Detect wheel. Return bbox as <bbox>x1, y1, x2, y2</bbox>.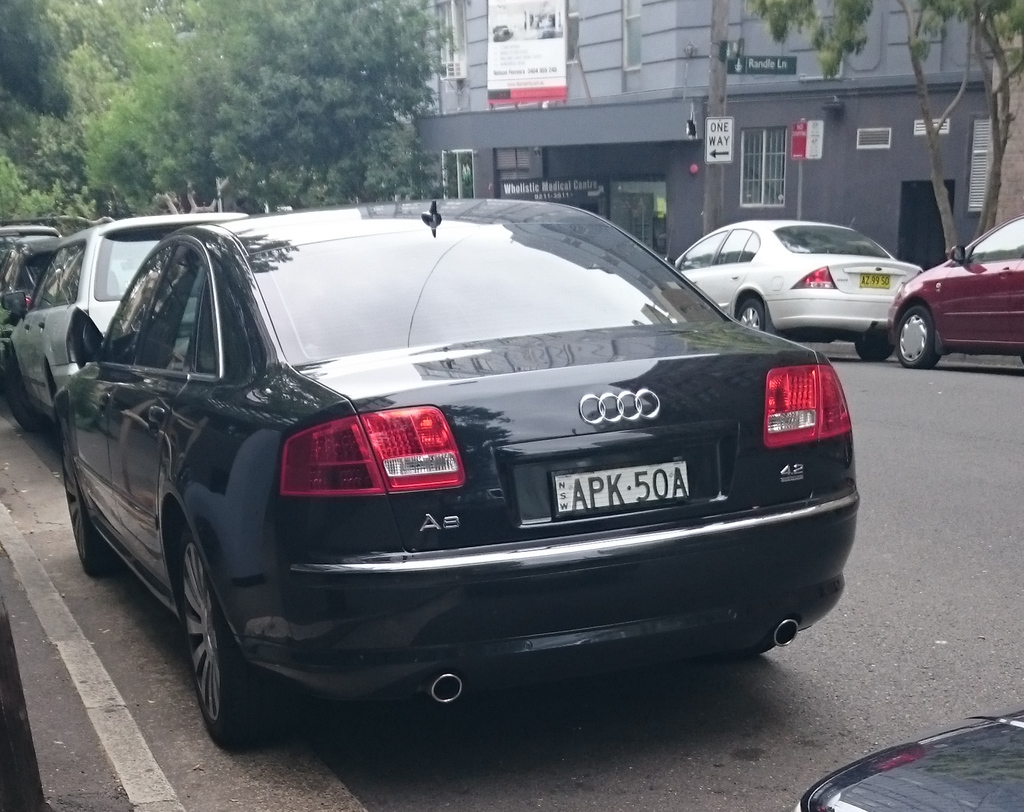
<bbox>858, 341, 891, 364</bbox>.
